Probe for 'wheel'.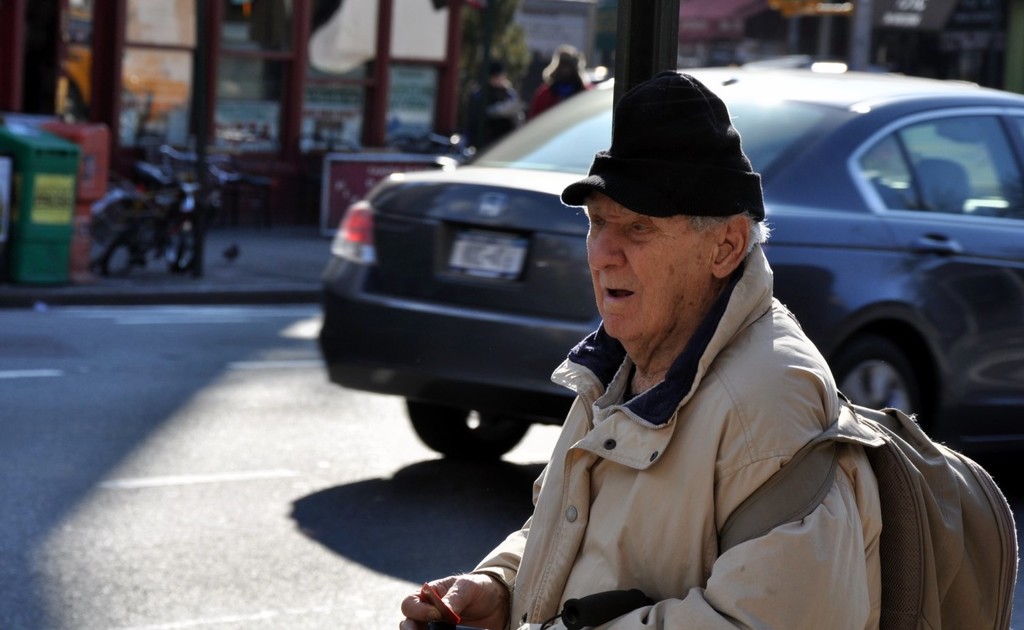
Probe result: region(163, 219, 203, 275).
